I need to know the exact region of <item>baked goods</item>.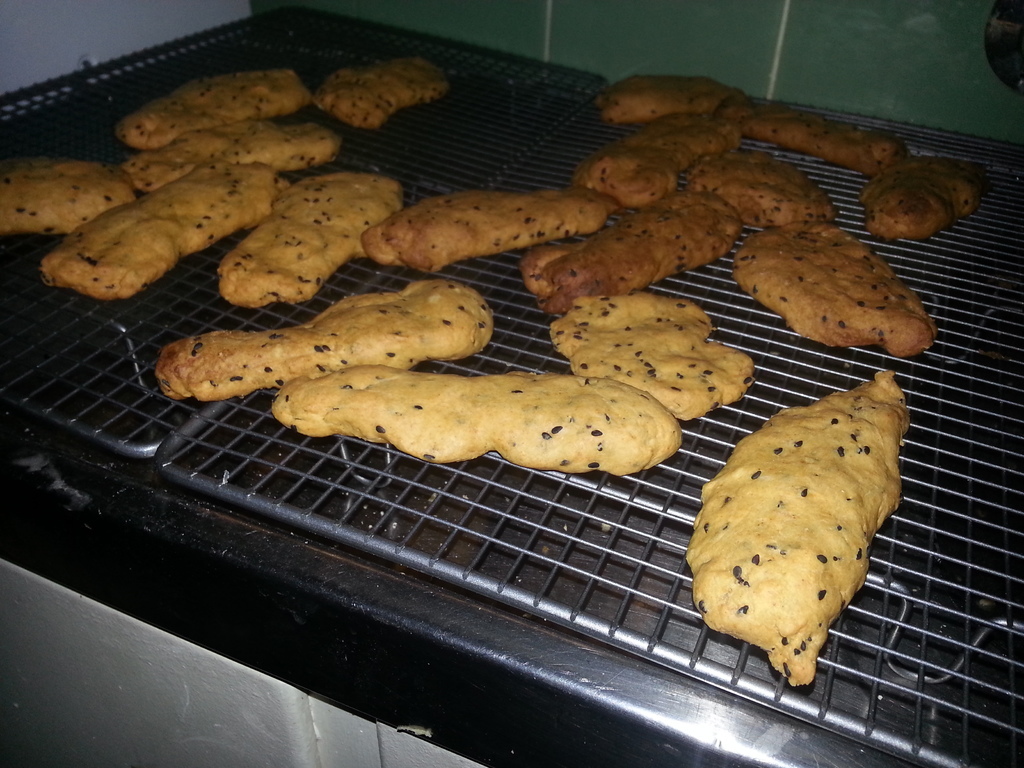
Region: {"x1": 575, "y1": 115, "x2": 738, "y2": 208}.
